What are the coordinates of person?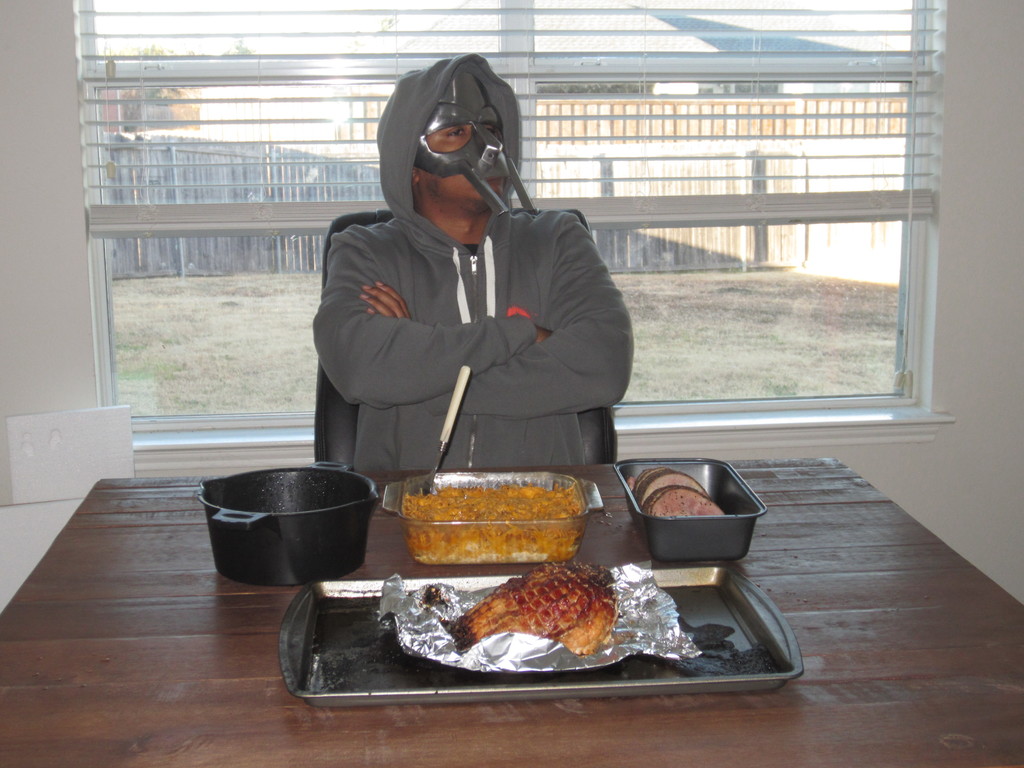
<bbox>308, 53, 637, 471</bbox>.
